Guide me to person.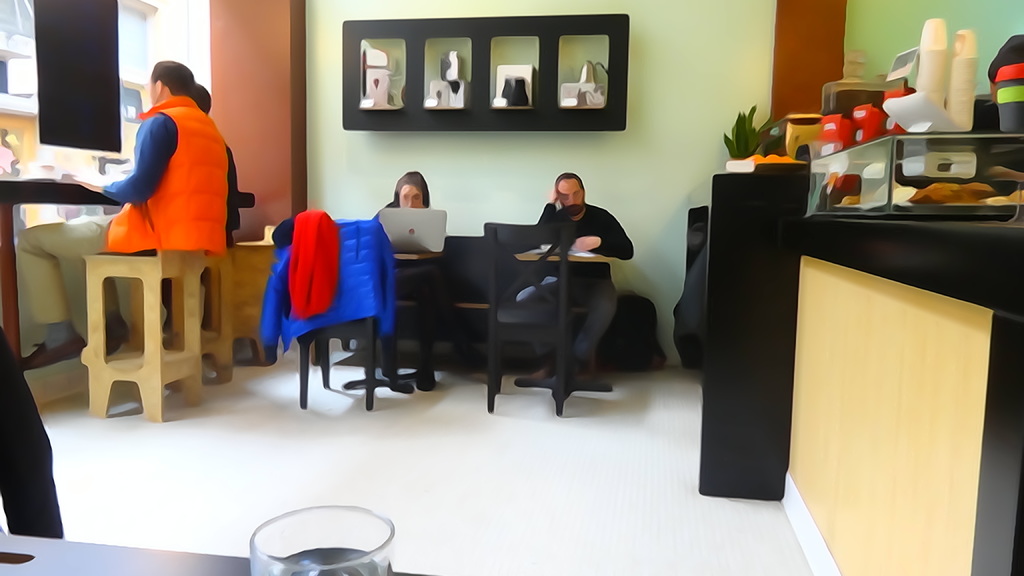
Guidance: bbox(371, 174, 433, 398).
